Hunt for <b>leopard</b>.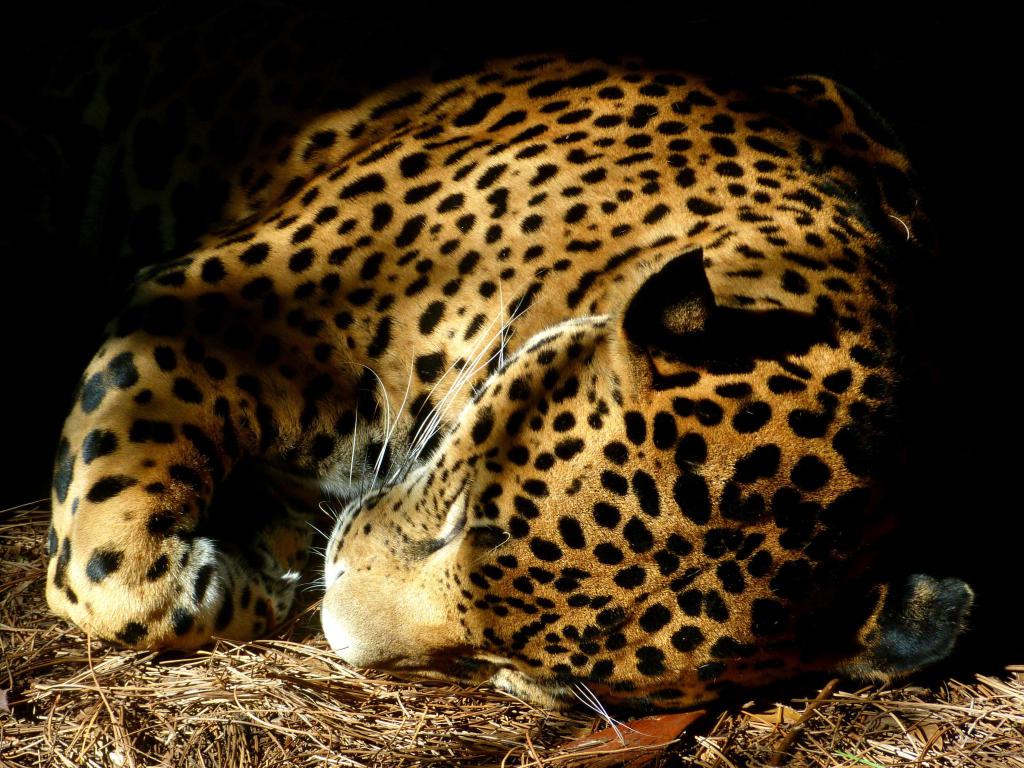
Hunted down at 48,56,988,709.
